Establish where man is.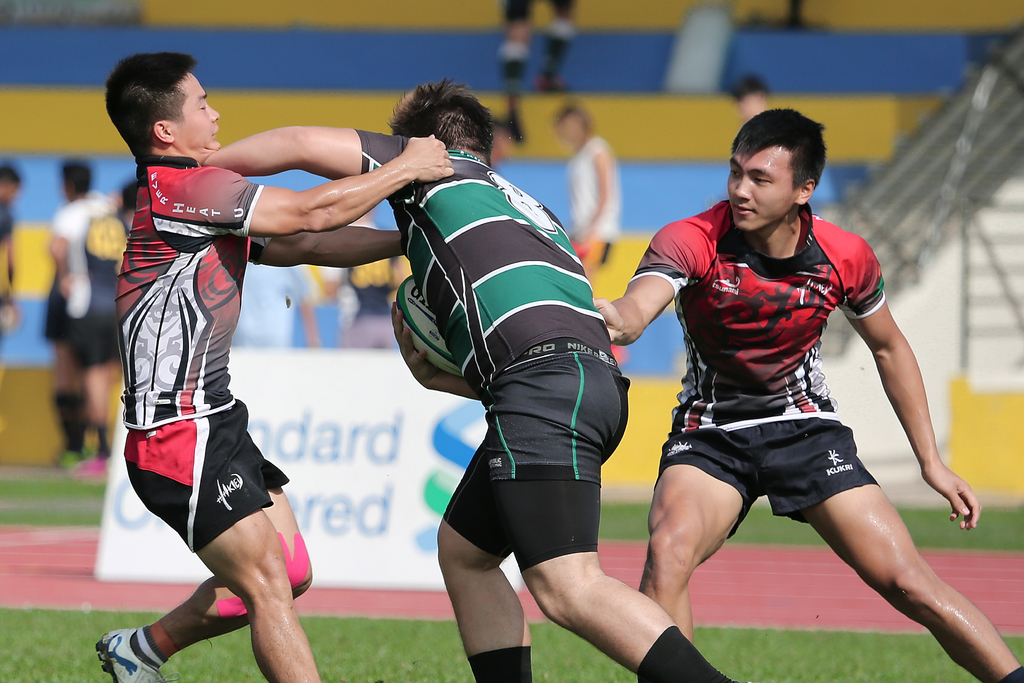
Established at crop(44, 152, 136, 474).
